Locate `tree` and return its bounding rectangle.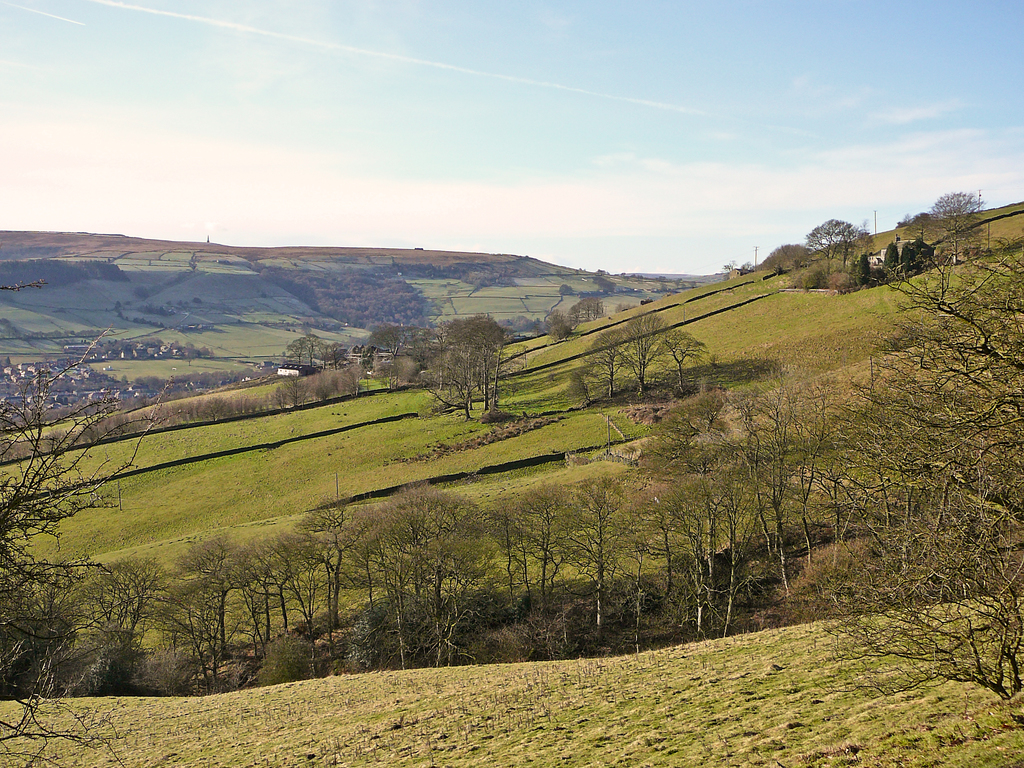
bbox=[570, 307, 710, 396].
